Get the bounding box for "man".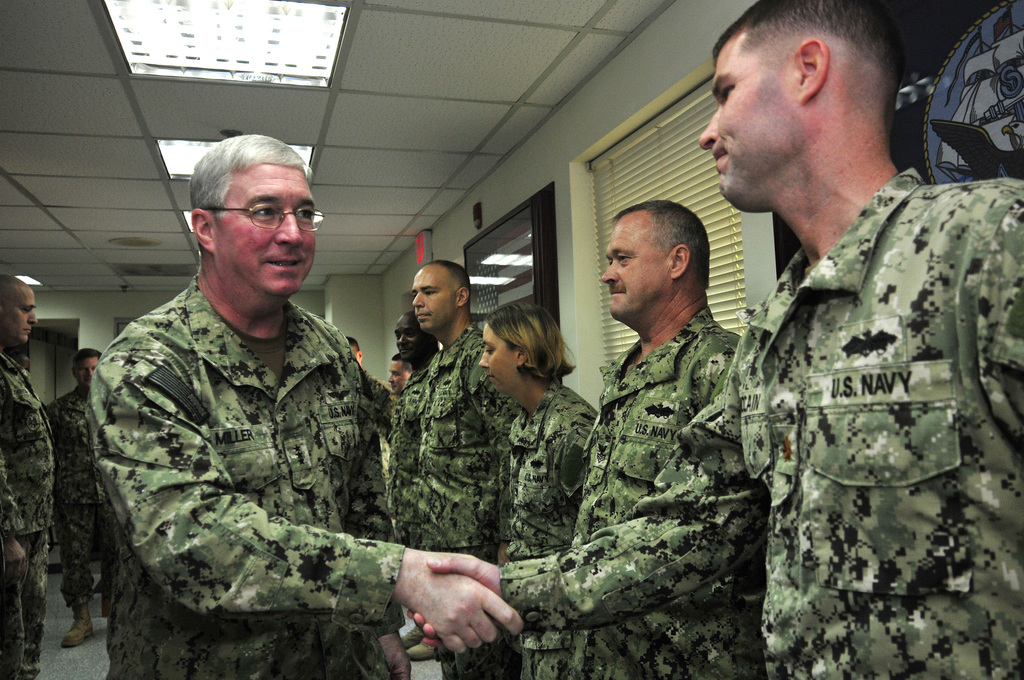
rect(42, 344, 108, 651).
